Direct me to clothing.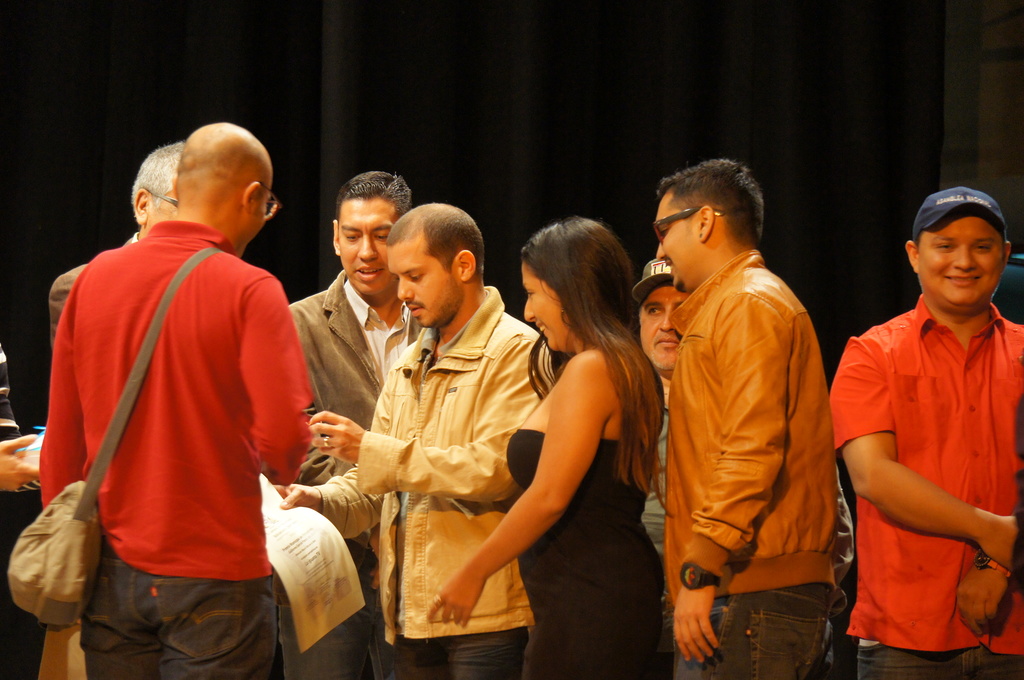
Direction: (318, 287, 545, 679).
